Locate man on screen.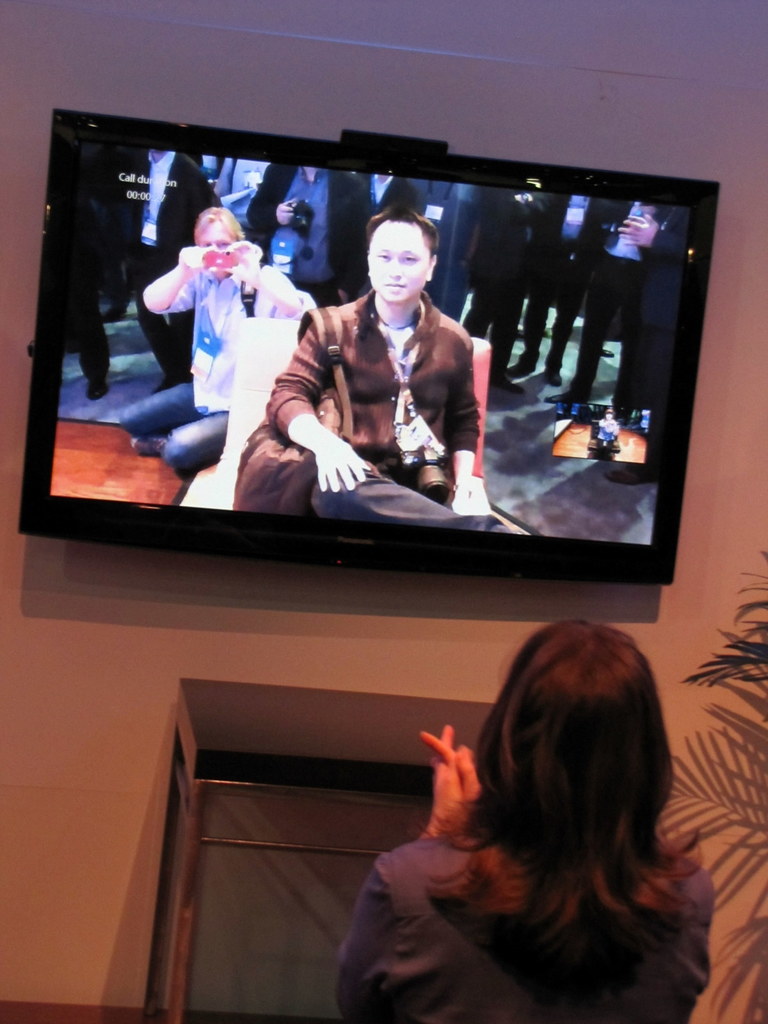
On screen at rect(629, 202, 694, 489).
